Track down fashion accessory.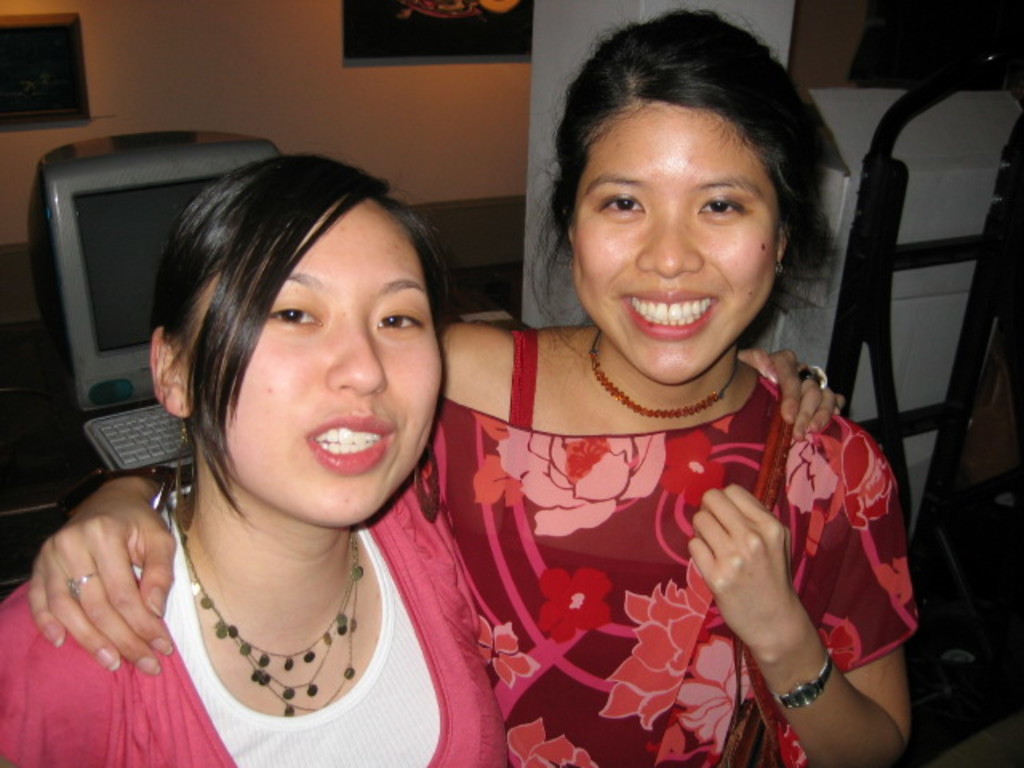
Tracked to 565:254:578:274.
